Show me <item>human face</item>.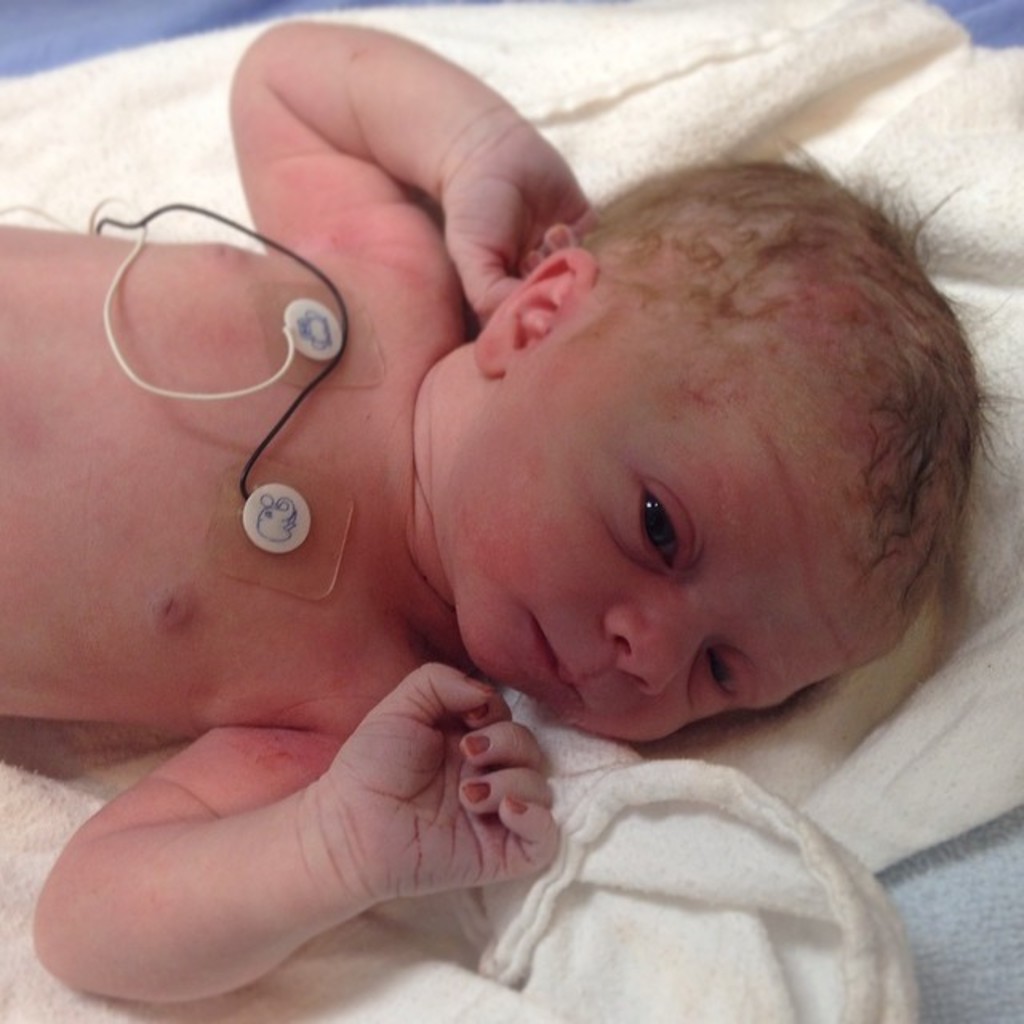
<item>human face</item> is here: left=466, top=310, right=875, bottom=746.
